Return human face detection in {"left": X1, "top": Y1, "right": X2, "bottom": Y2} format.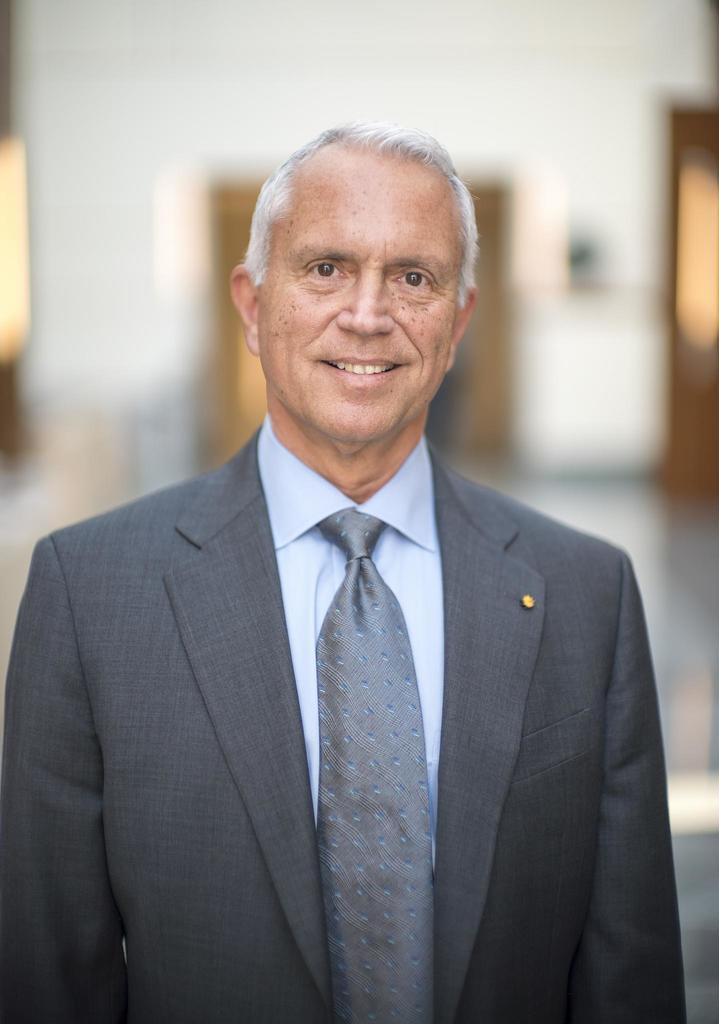
{"left": 257, "top": 207, "right": 462, "bottom": 442}.
